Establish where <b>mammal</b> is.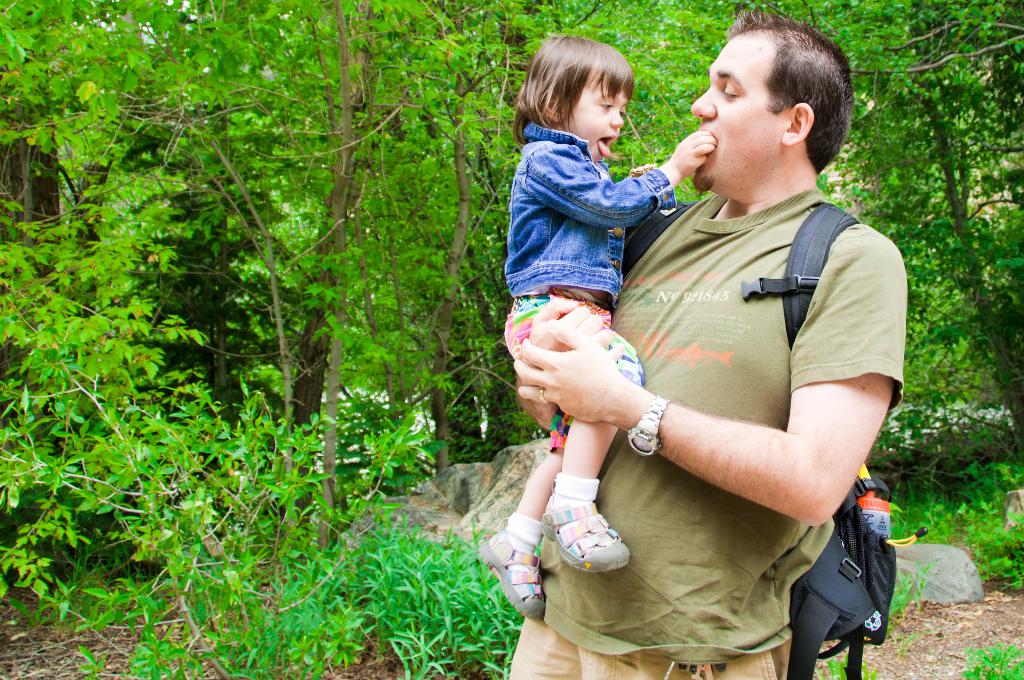
Established at l=479, t=35, r=715, b=623.
